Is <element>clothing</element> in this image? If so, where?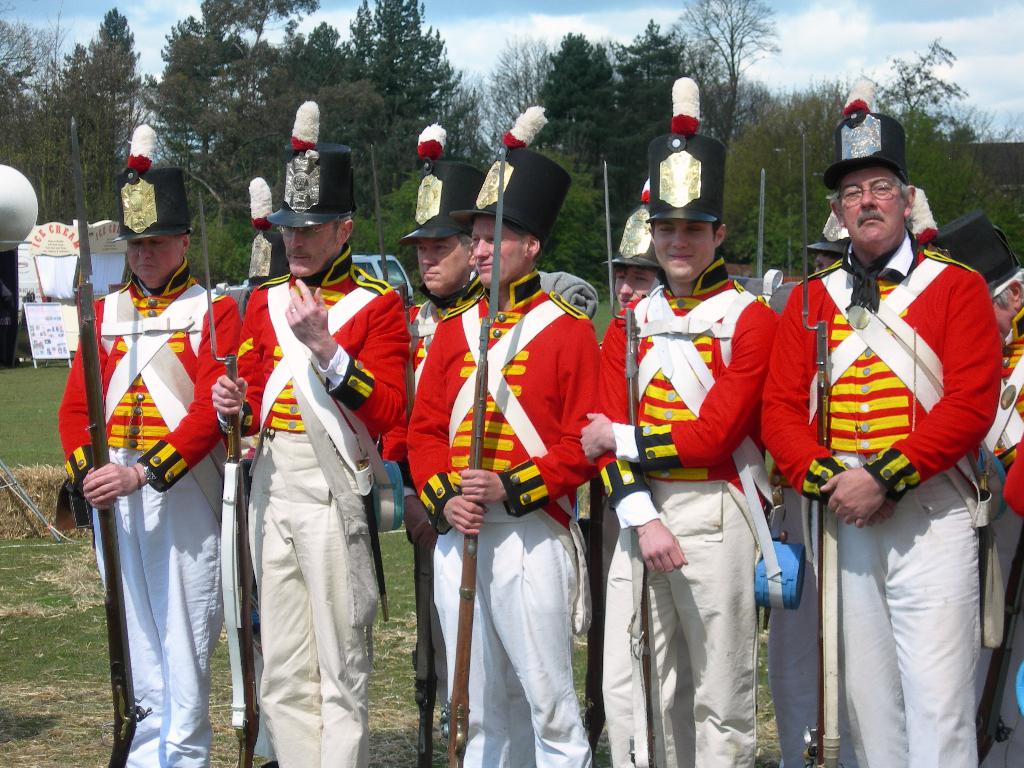
Yes, at {"x1": 52, "y1": 286, "x2": 250, "y2": 767}.
